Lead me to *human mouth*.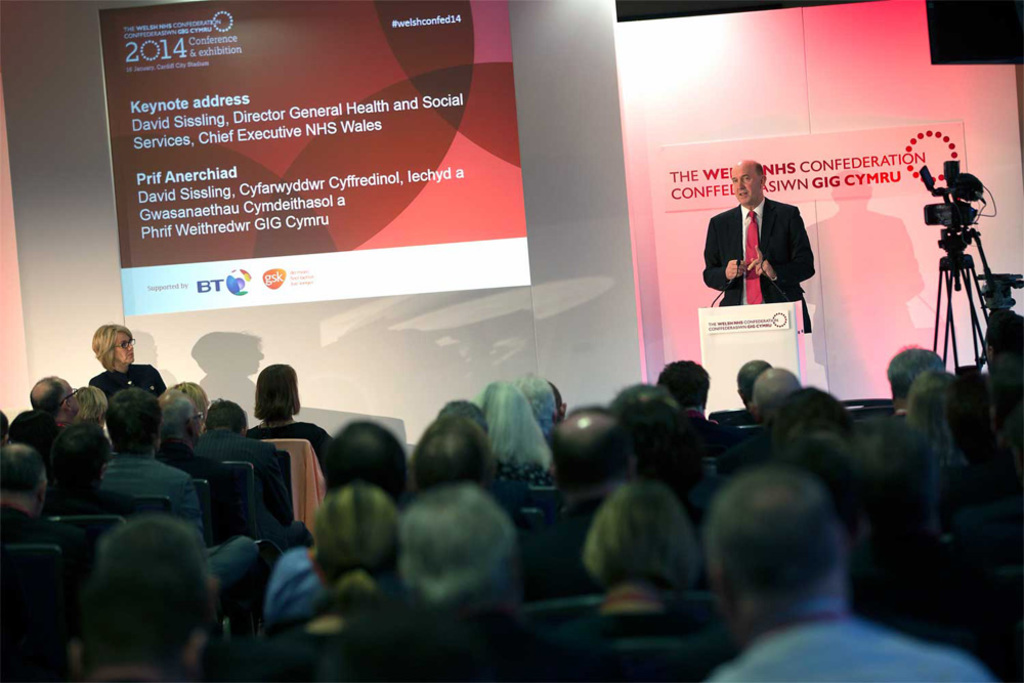
Lead to 733/189/749/196.
